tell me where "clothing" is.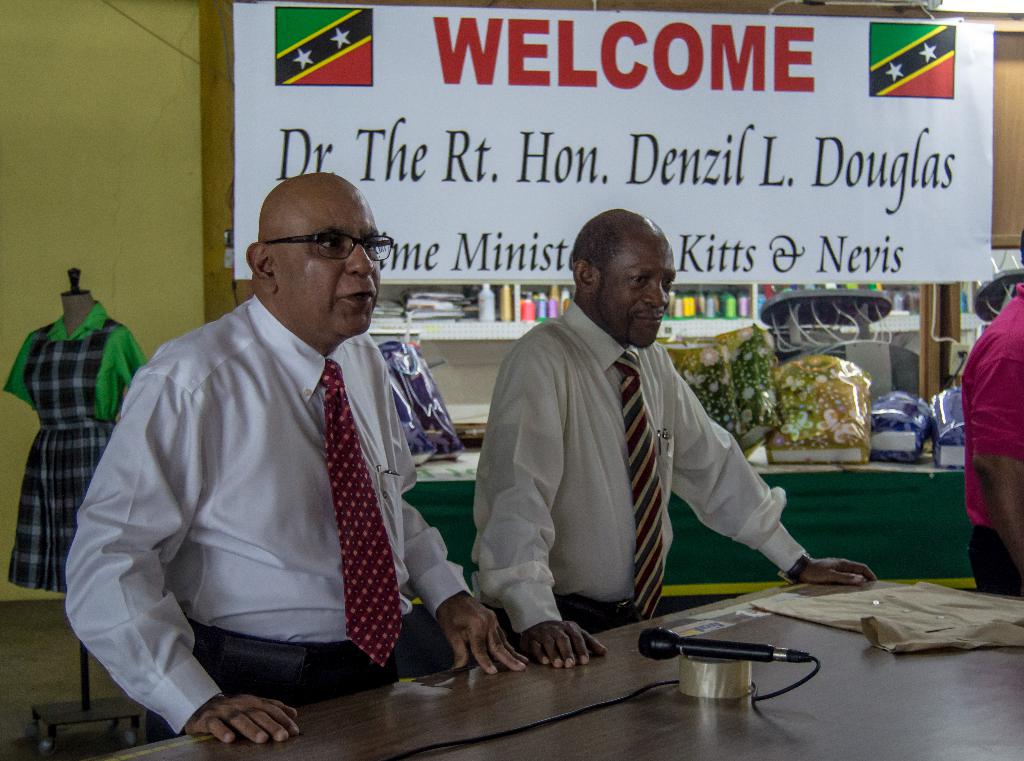
"clothing" is at {"x1": 960, "y1": 285, "x2": 1023, "y2": 595}.
